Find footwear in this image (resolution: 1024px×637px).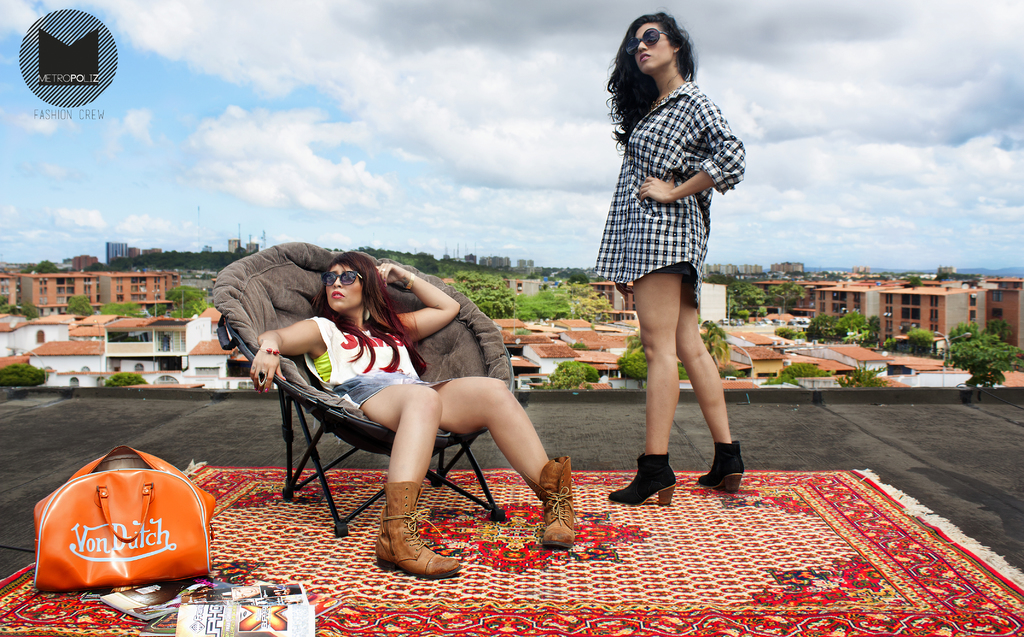
<bbox>376, 496, 443, 586</bbox>.
